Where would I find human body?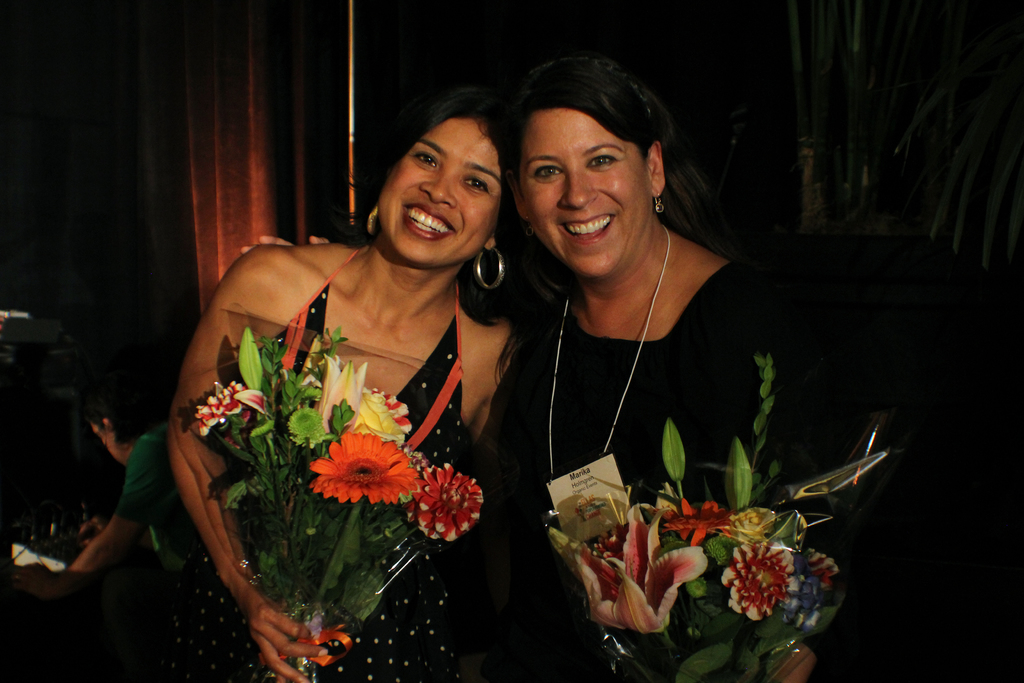
At <box>170,95,522,679</box>.
